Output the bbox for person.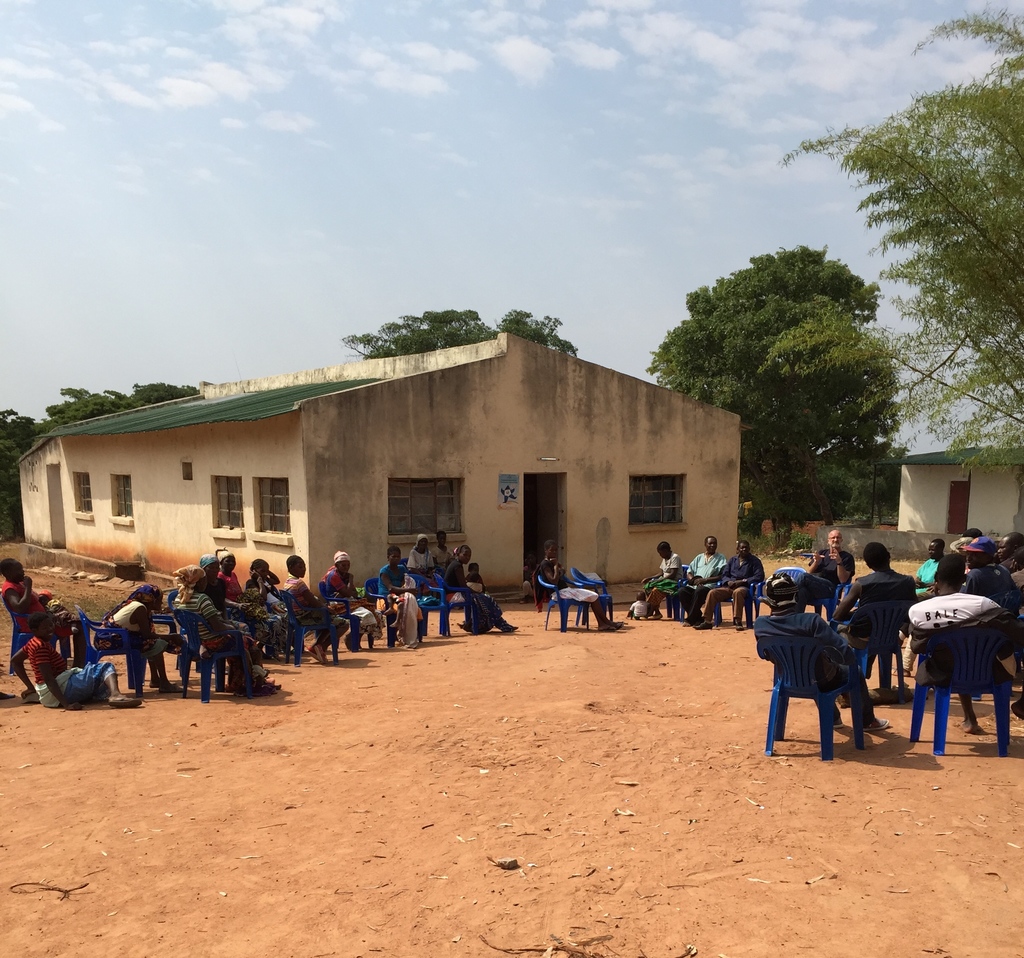
(left=428, top=528, right=456, bottom=580).
